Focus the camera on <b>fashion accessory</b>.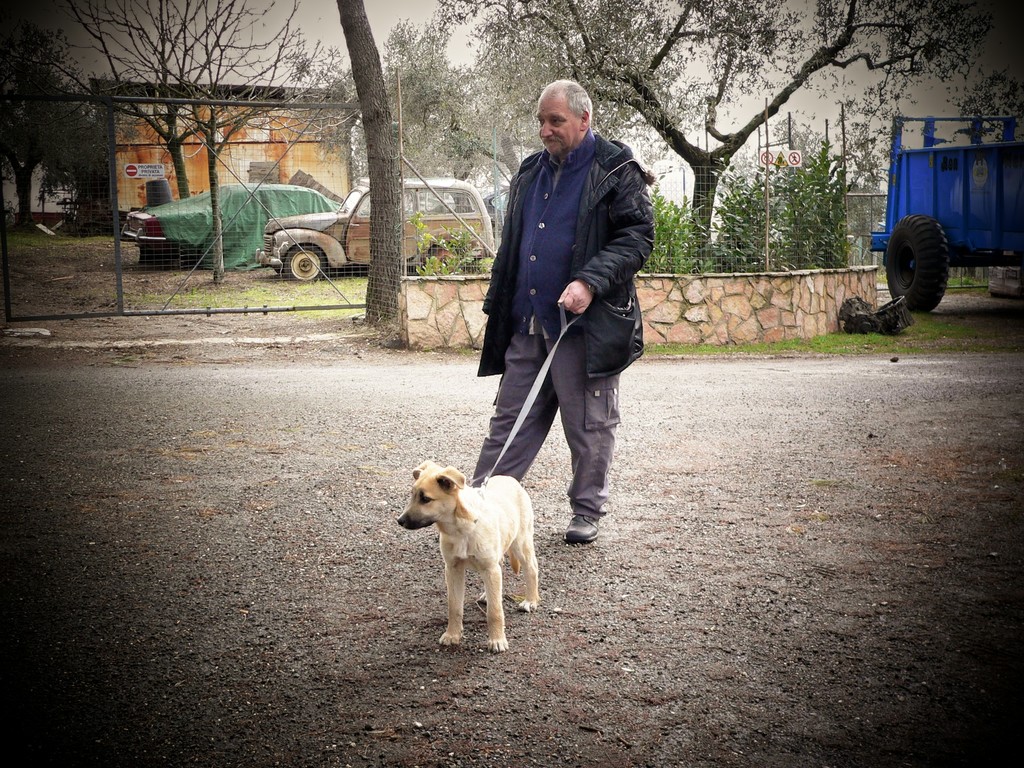
Focus region: <bbox>589, 280, 598, 298</bbox>.
